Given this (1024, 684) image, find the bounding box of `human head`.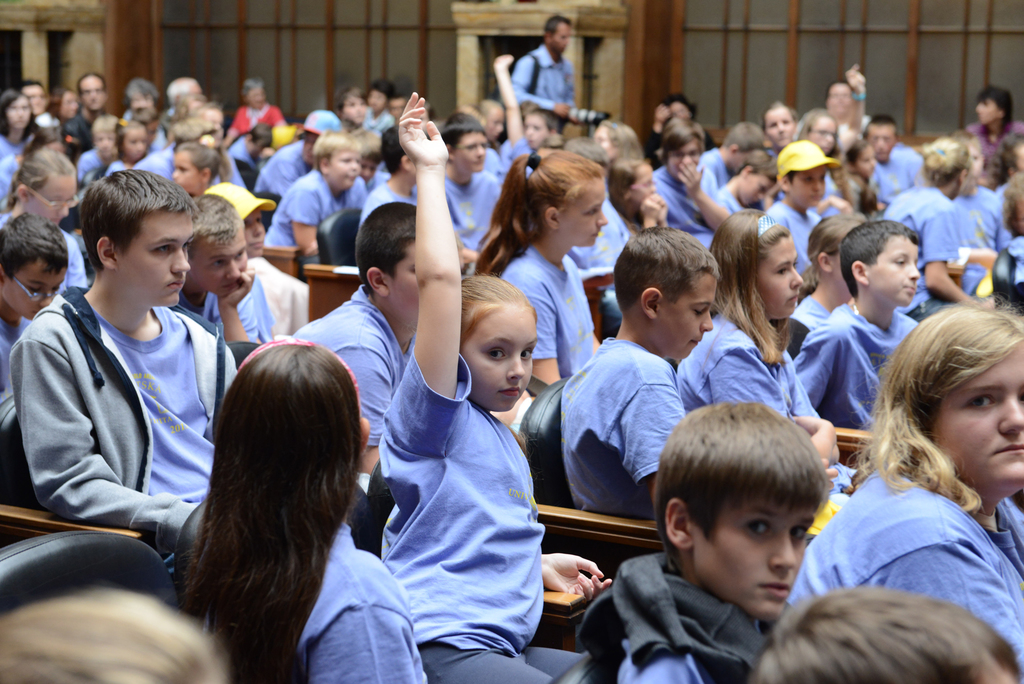
[left=191, top=188, right=248, bottom=298].
